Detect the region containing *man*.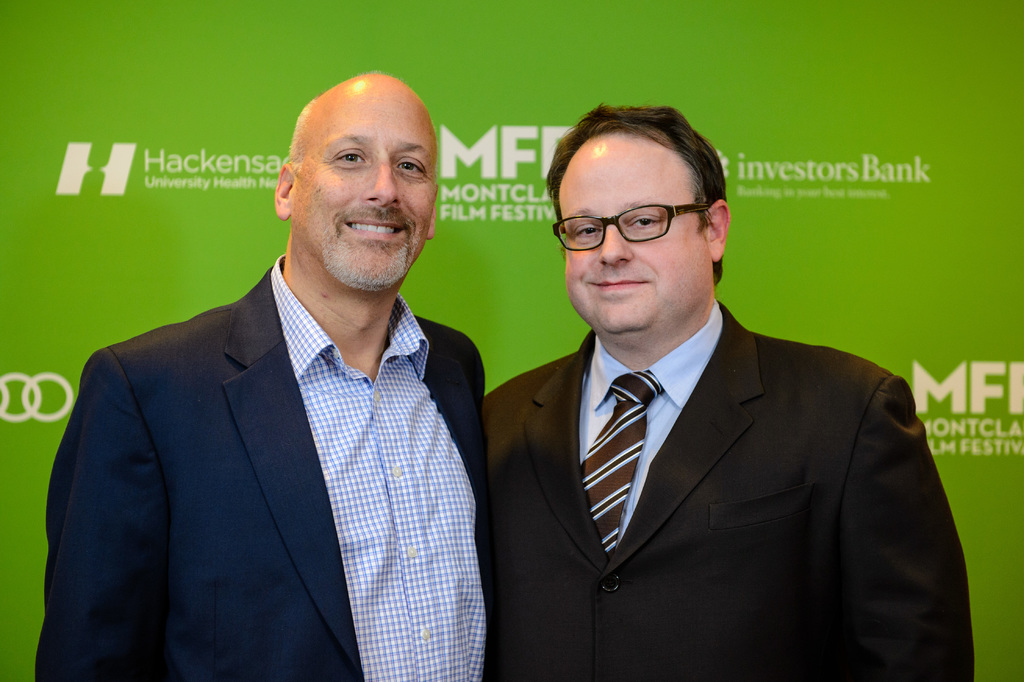
31 71 495 681.
